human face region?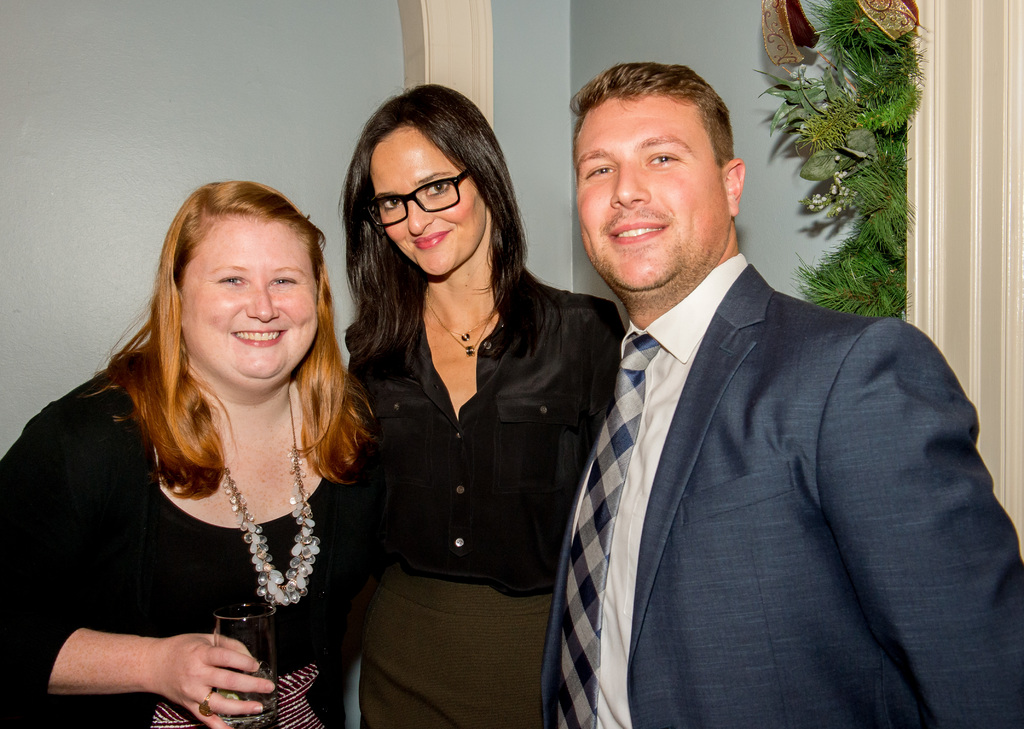
locate(185, 215, 324, 383)
